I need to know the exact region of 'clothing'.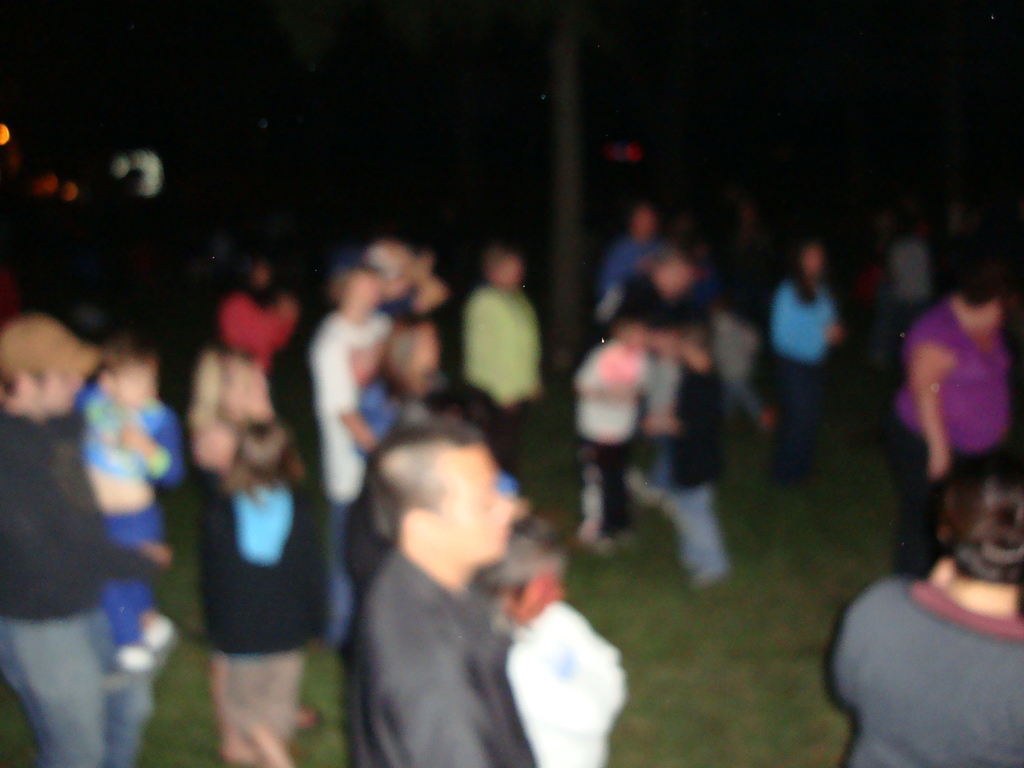
Region: (195, 466, 323, 758).
